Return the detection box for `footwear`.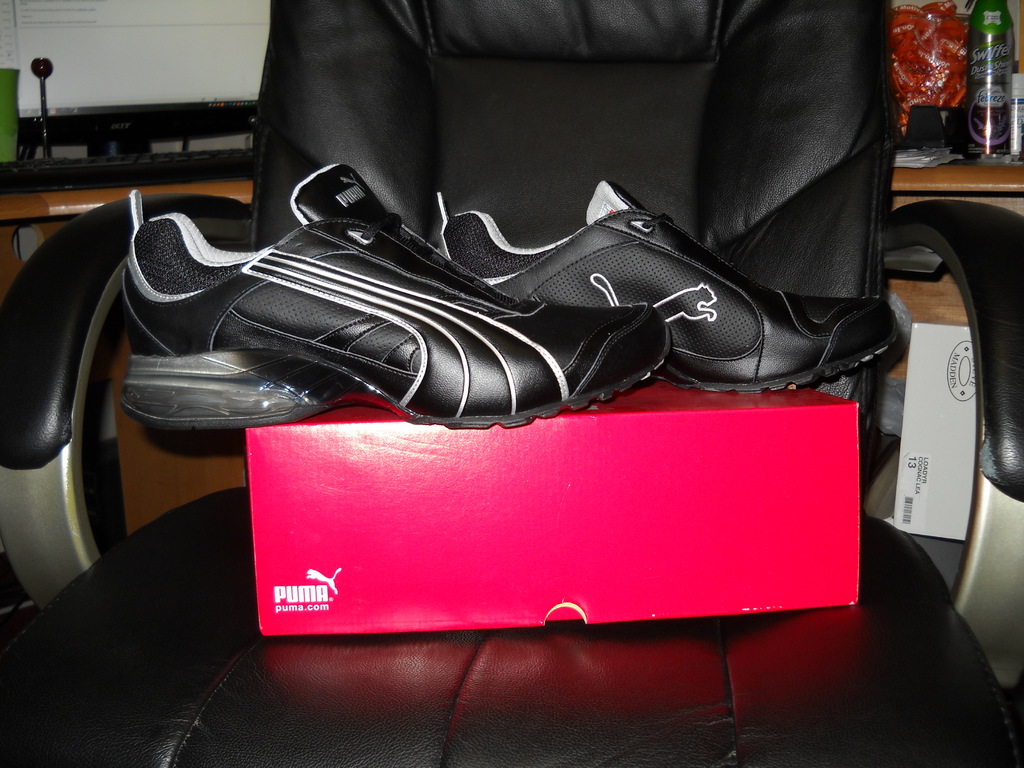
(435, 175, 902, 395).
